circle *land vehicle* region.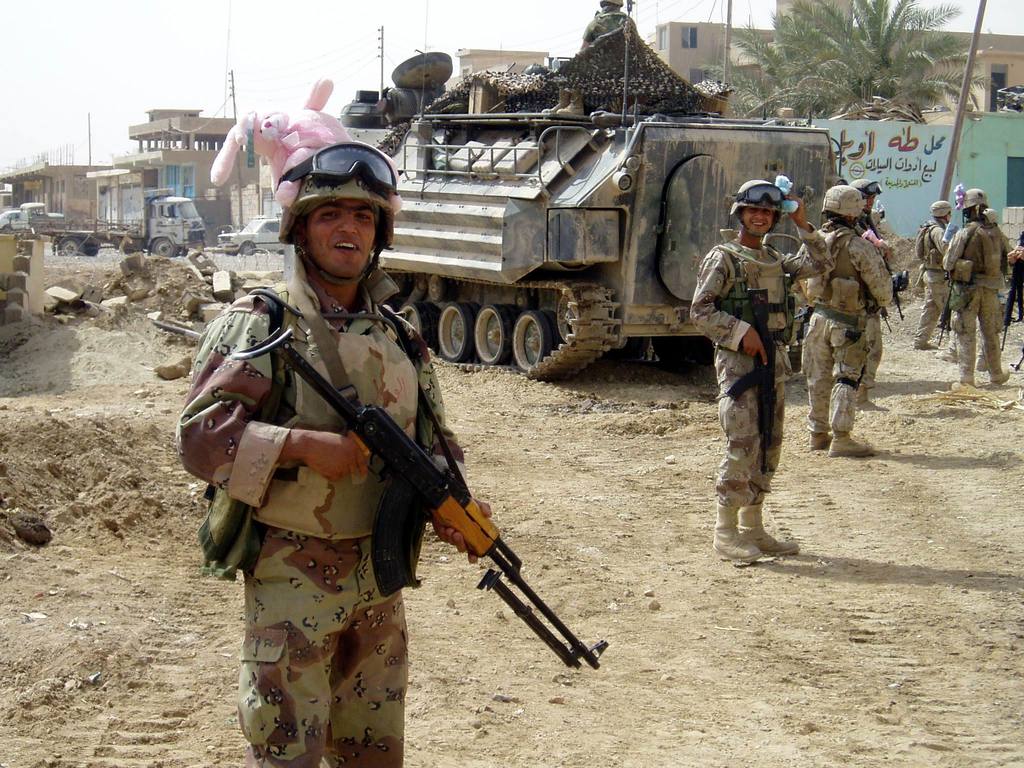
Region: {"x1": 52, "y1": 186, "x2": 208, "y2": 257}.
